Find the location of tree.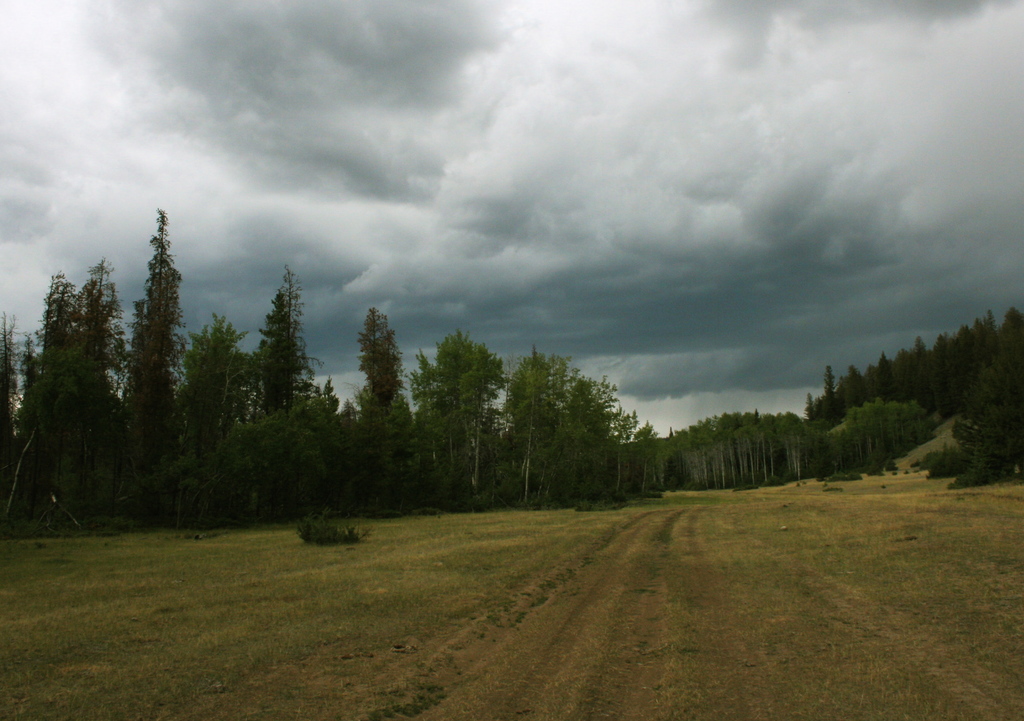
Location: (left=916, top=336, right=1023, bottom=482).
